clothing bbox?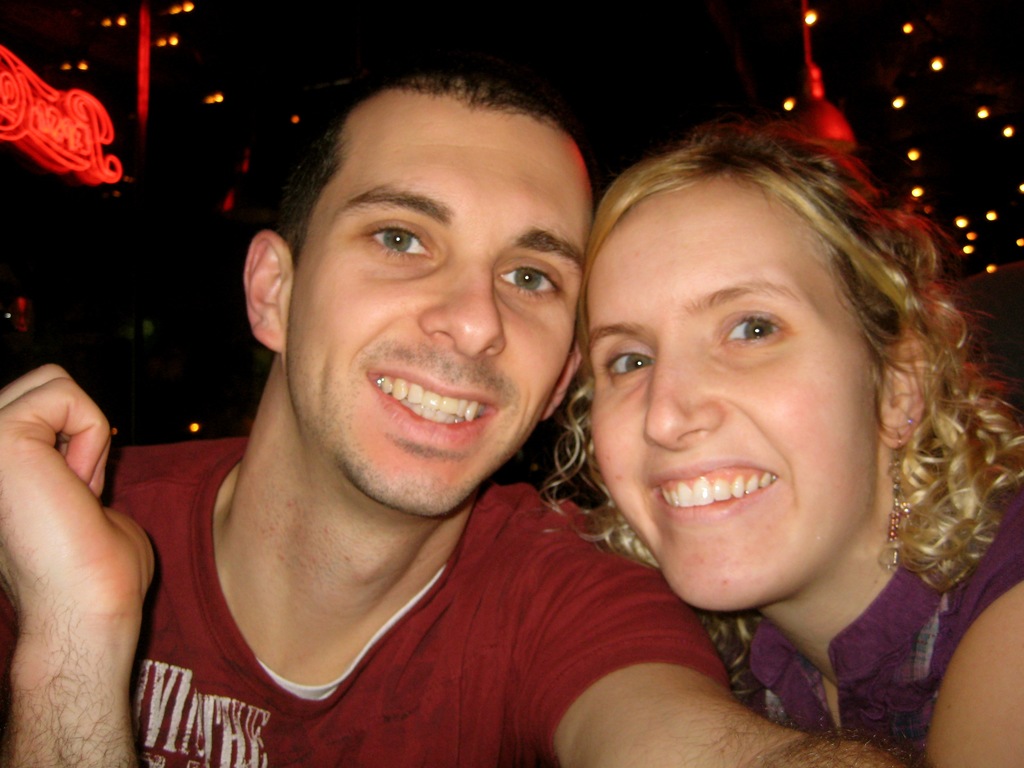
crop(720, 486, 1023, 767)
